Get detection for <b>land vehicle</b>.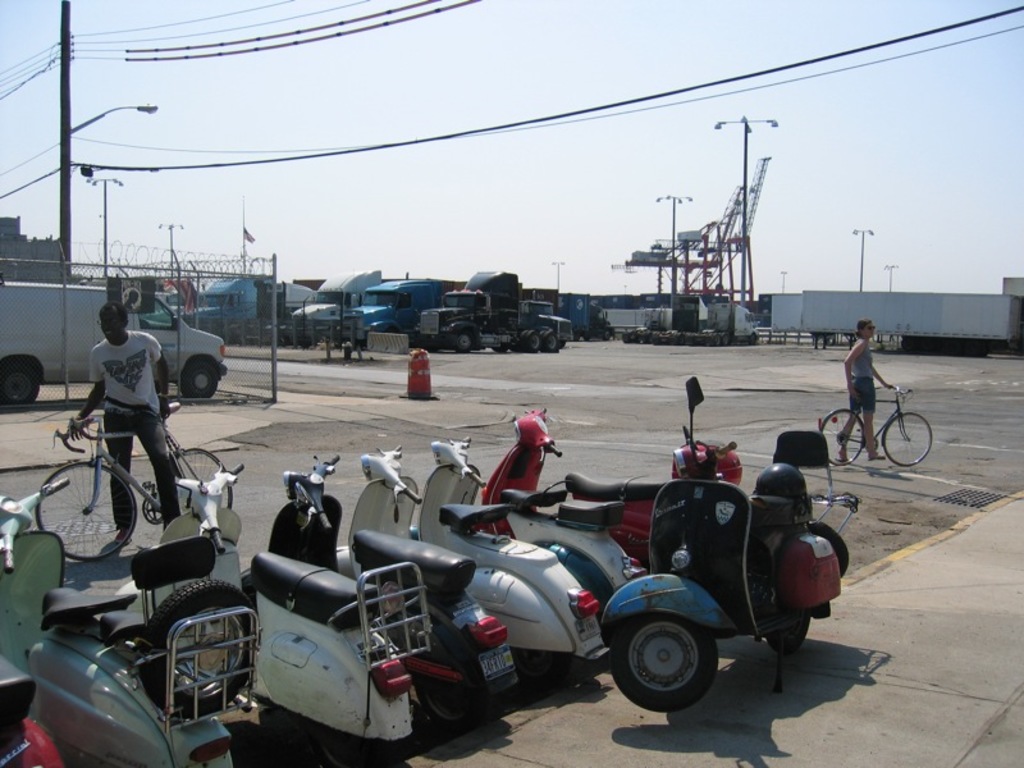
Detection: (334, 278, 444, 344).
